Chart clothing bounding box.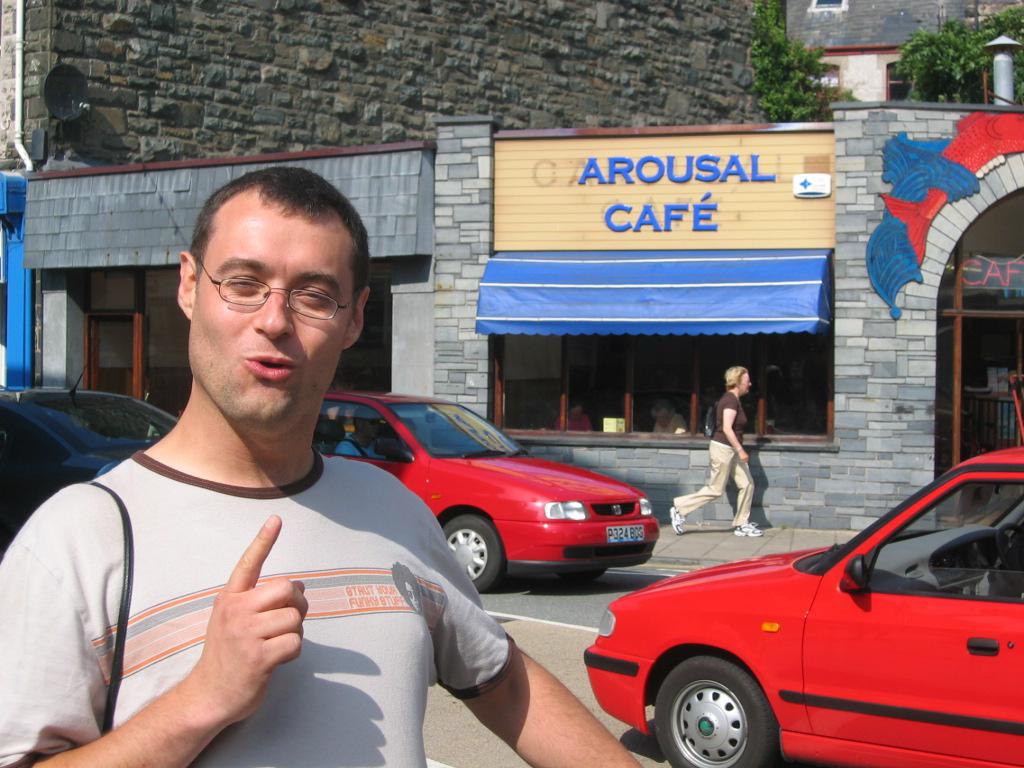
Charted: BBox(173, 356, 587, 687).
